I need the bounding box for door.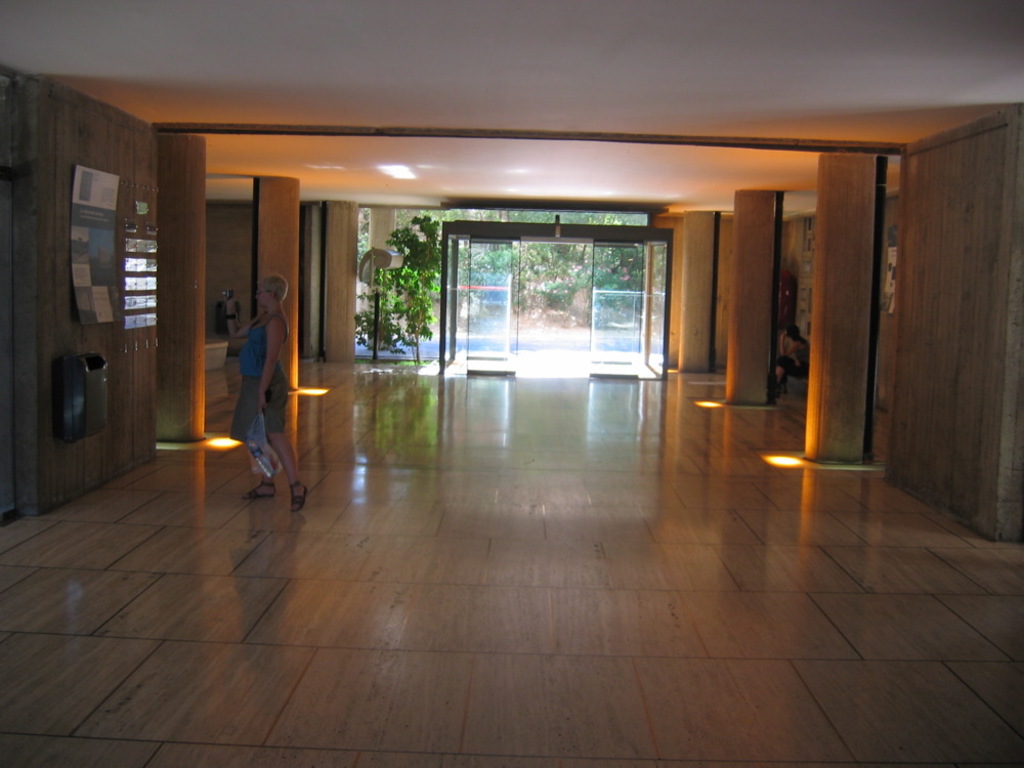
Here it is: 460 239 518 378.
